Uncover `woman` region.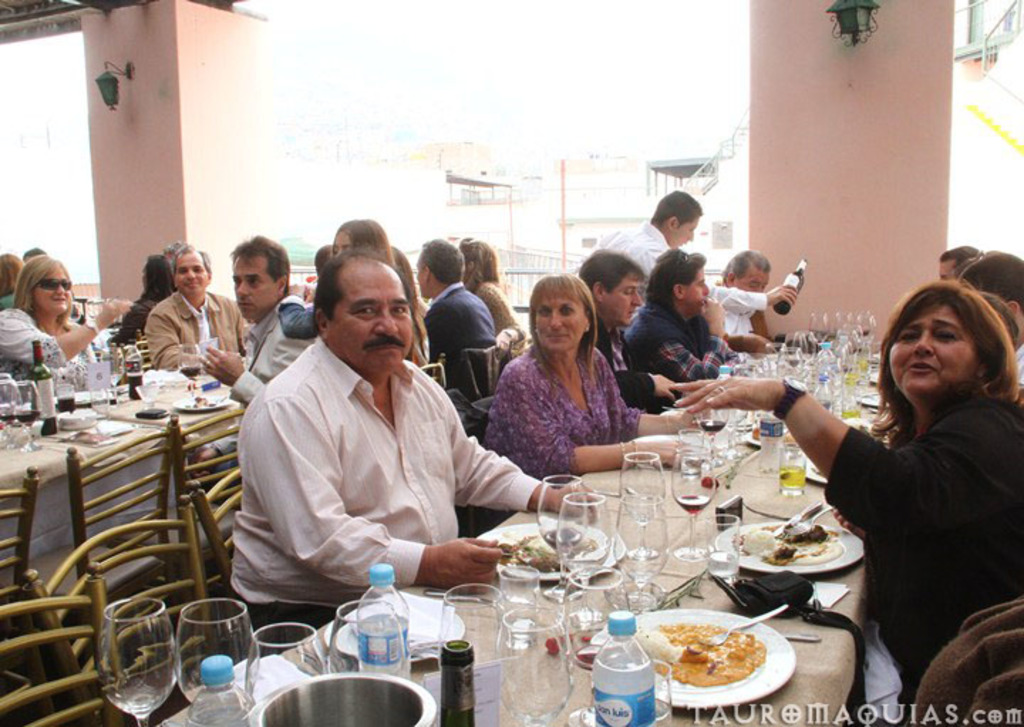
Uncovered: rect(329, 218, 390, 258).
